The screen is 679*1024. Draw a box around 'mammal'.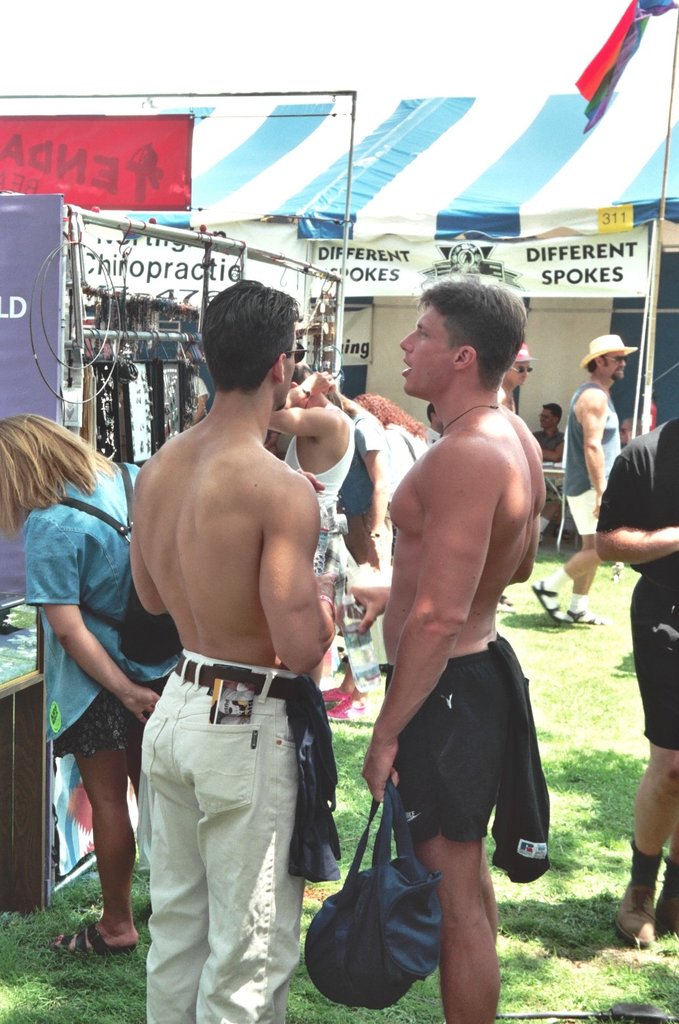
183/372/211/428.
